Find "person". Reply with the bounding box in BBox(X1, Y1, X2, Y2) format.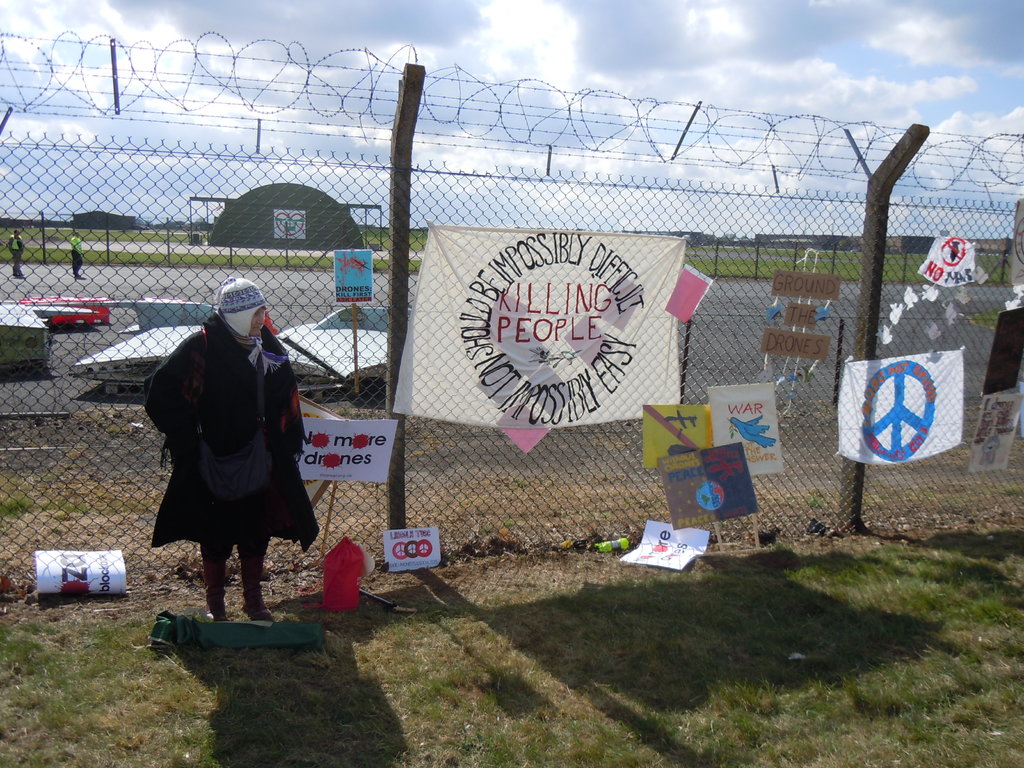
BBox(151, 281, 320, 611).
